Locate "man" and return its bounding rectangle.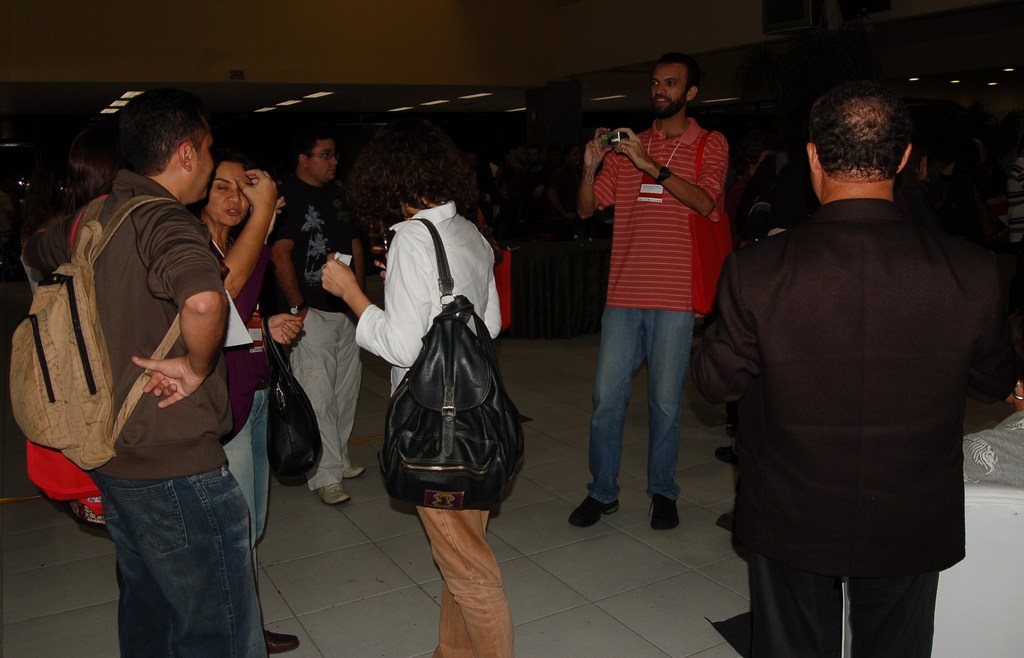
[left=22, top=88, right=308, bottom=657].
